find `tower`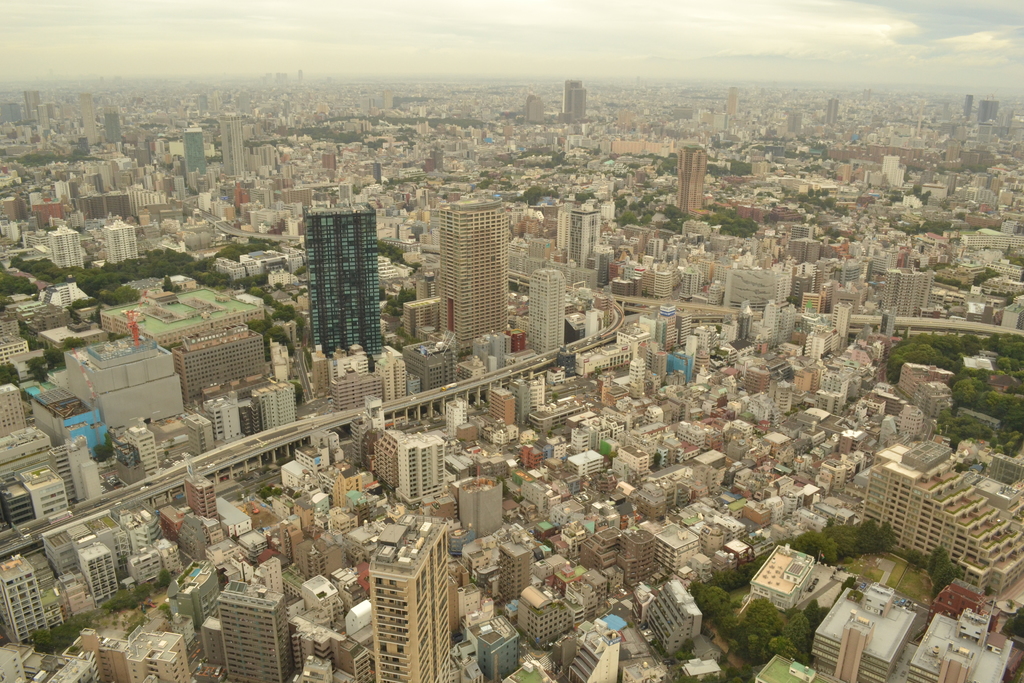
x1=676 y1=145 x2=710 y2=215
